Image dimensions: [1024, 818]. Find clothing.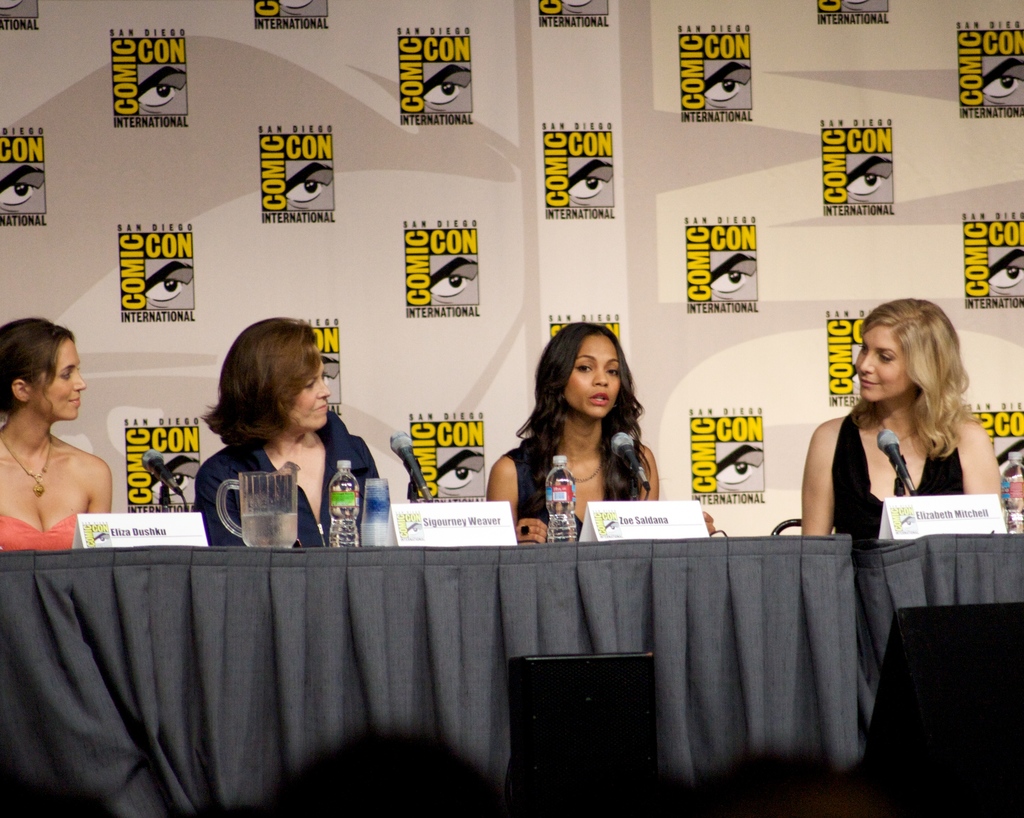
left=794, top=382, right=994, bottom=557.
